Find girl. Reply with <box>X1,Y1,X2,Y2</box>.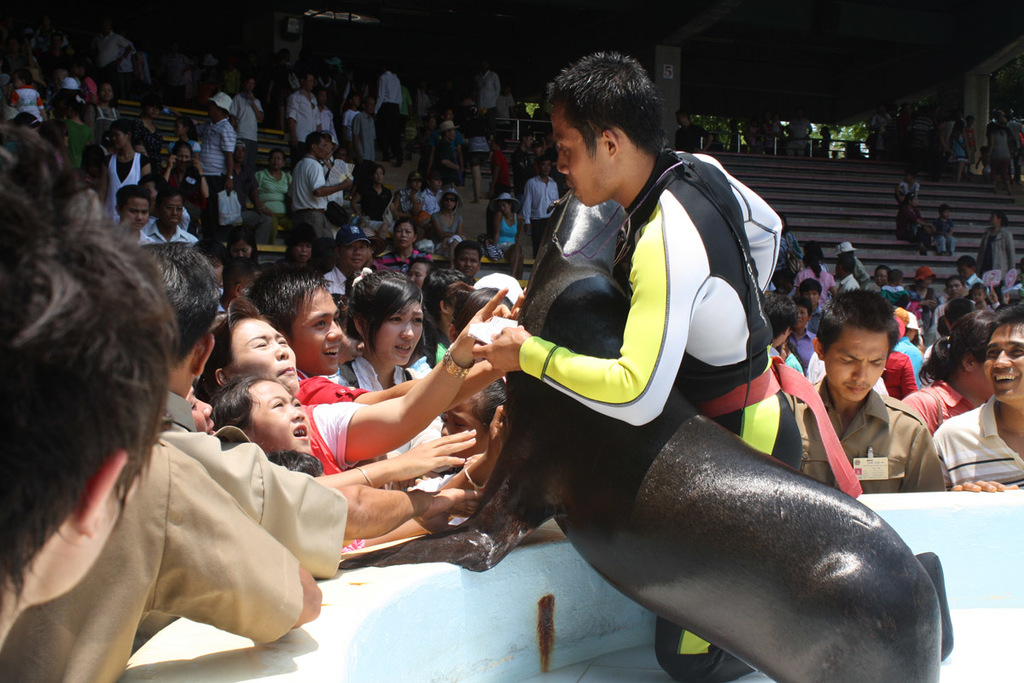
<box>217,373,311,458</box>.
